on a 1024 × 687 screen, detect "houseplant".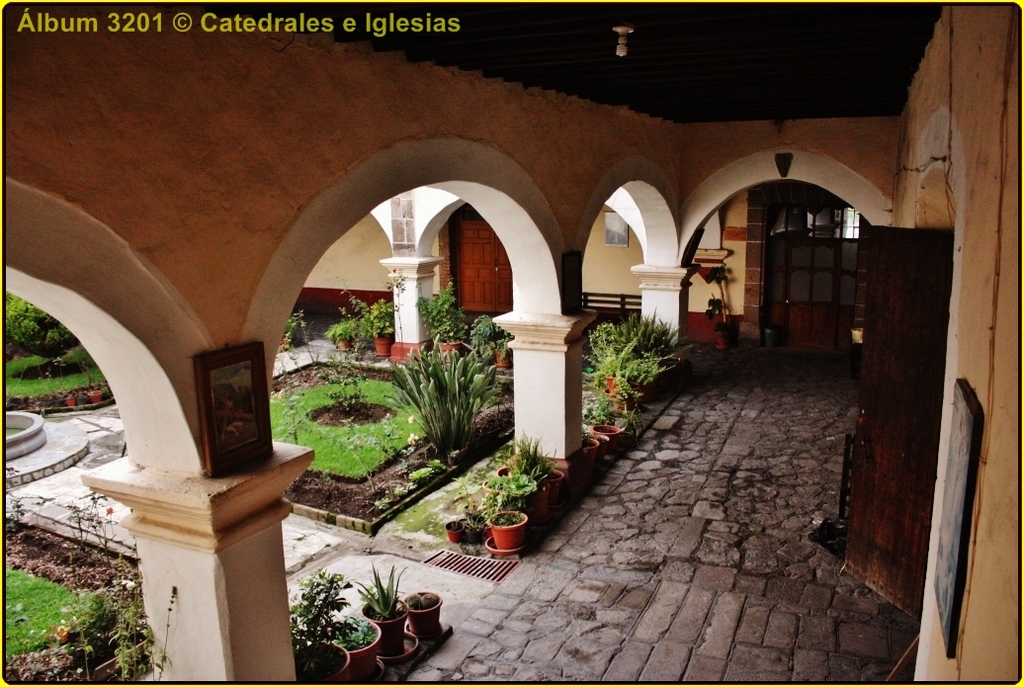
l=398, t=582, r=445, b=639.
